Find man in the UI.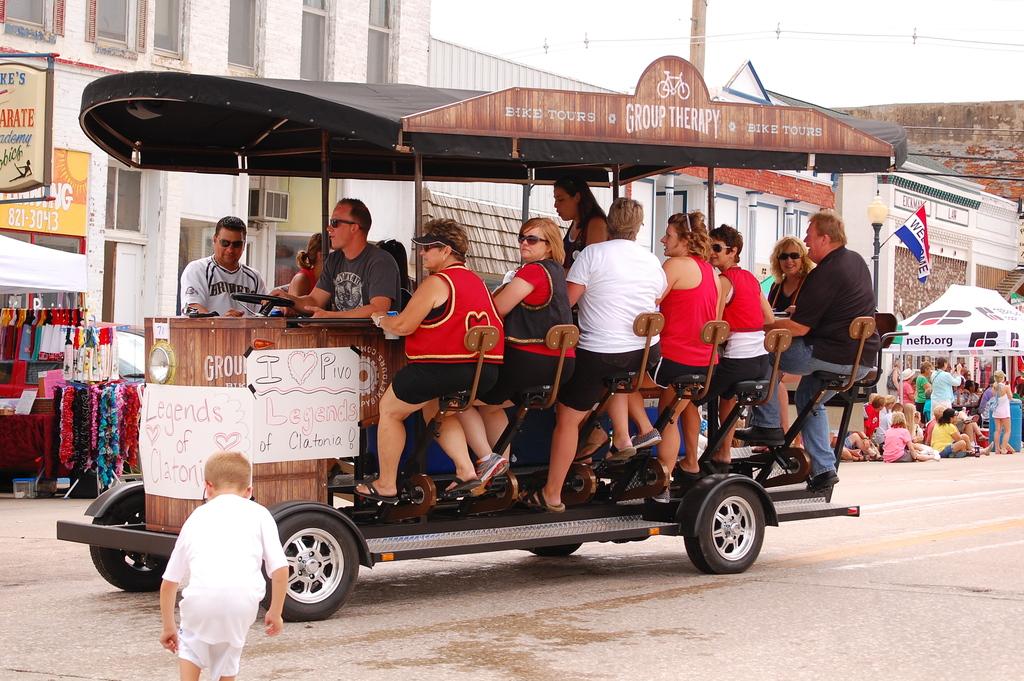
UI element at left=259, top=193, right=406, bottom=322.
